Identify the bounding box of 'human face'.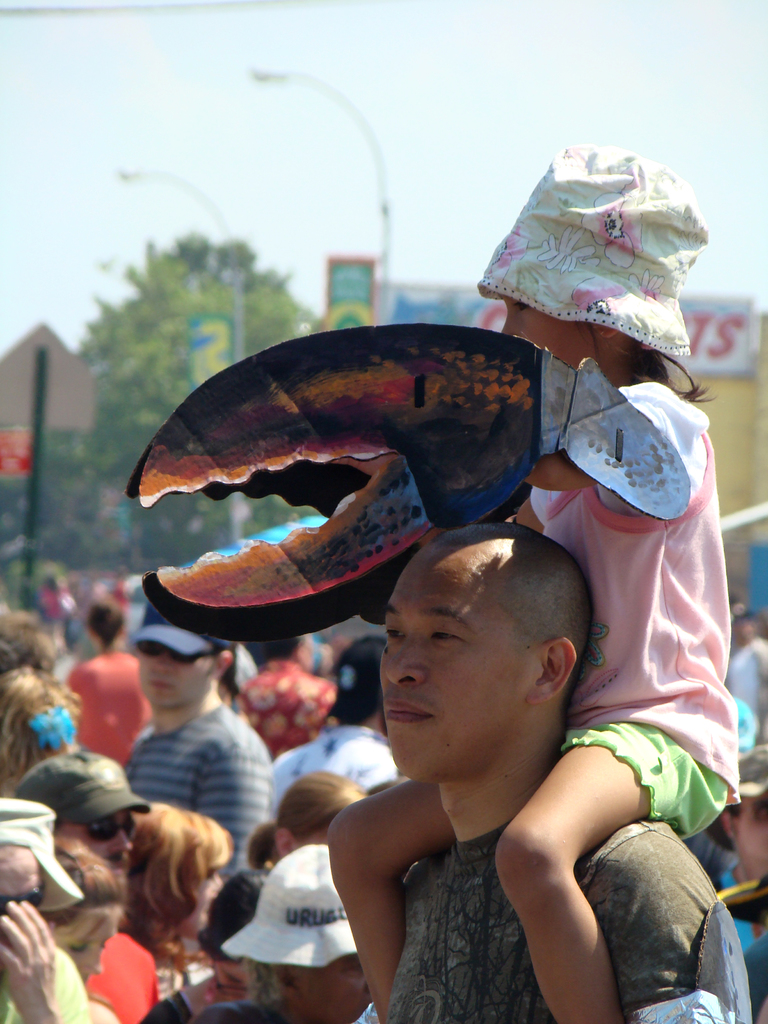
(0,844,41,913).
